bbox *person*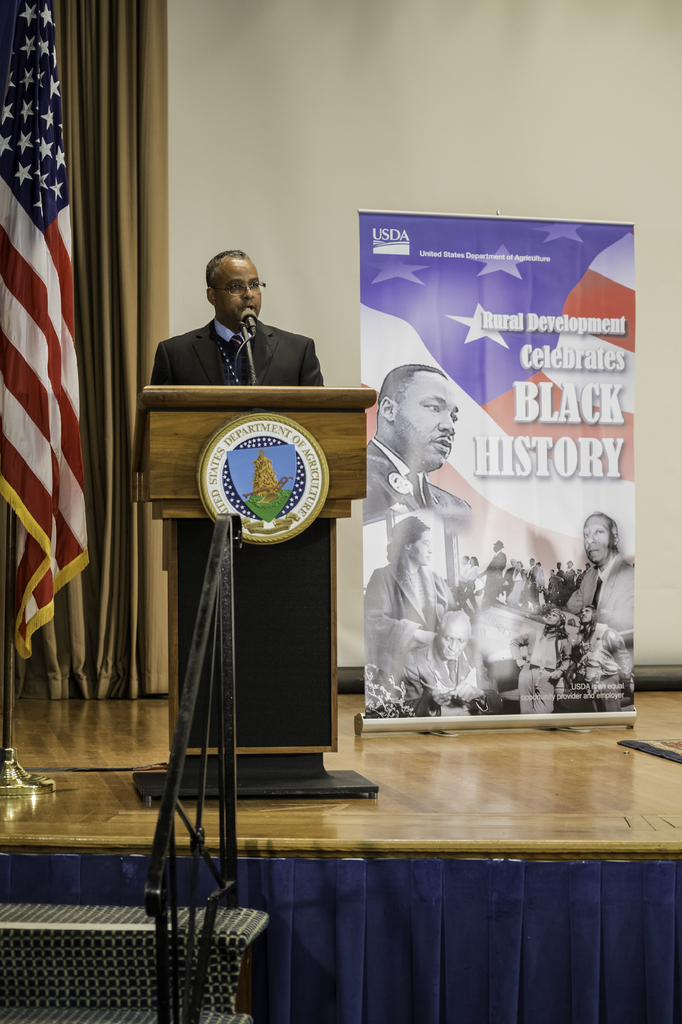
(394, 611, 483, 712)
